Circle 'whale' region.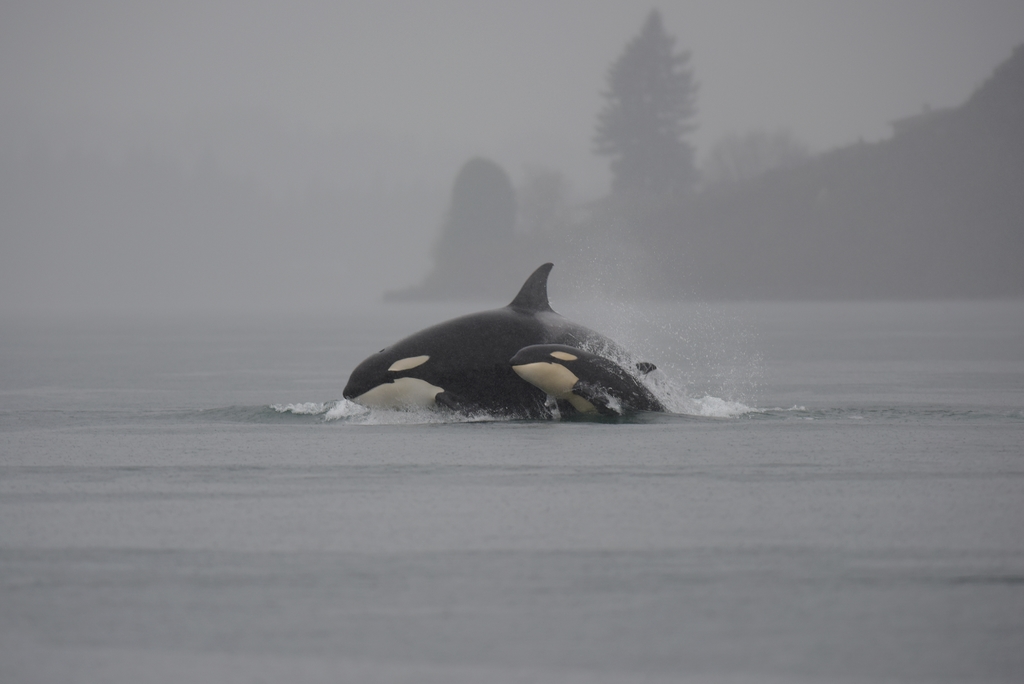
Region: 506 342 678 421.
